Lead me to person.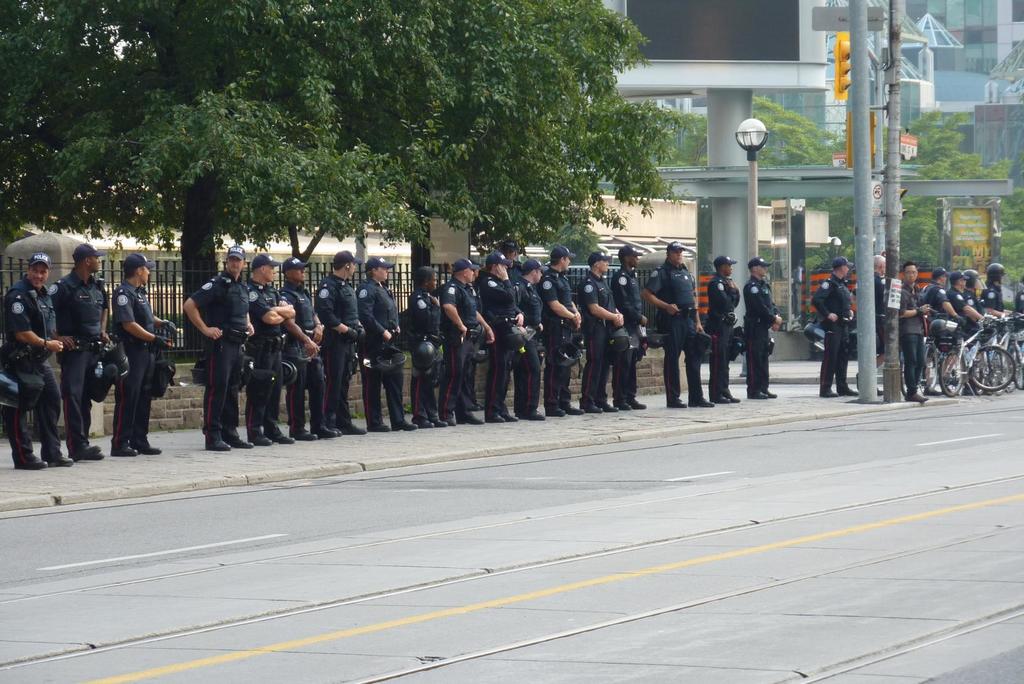
Lead to x1=436, y1=259, x2=486, y2=422.
